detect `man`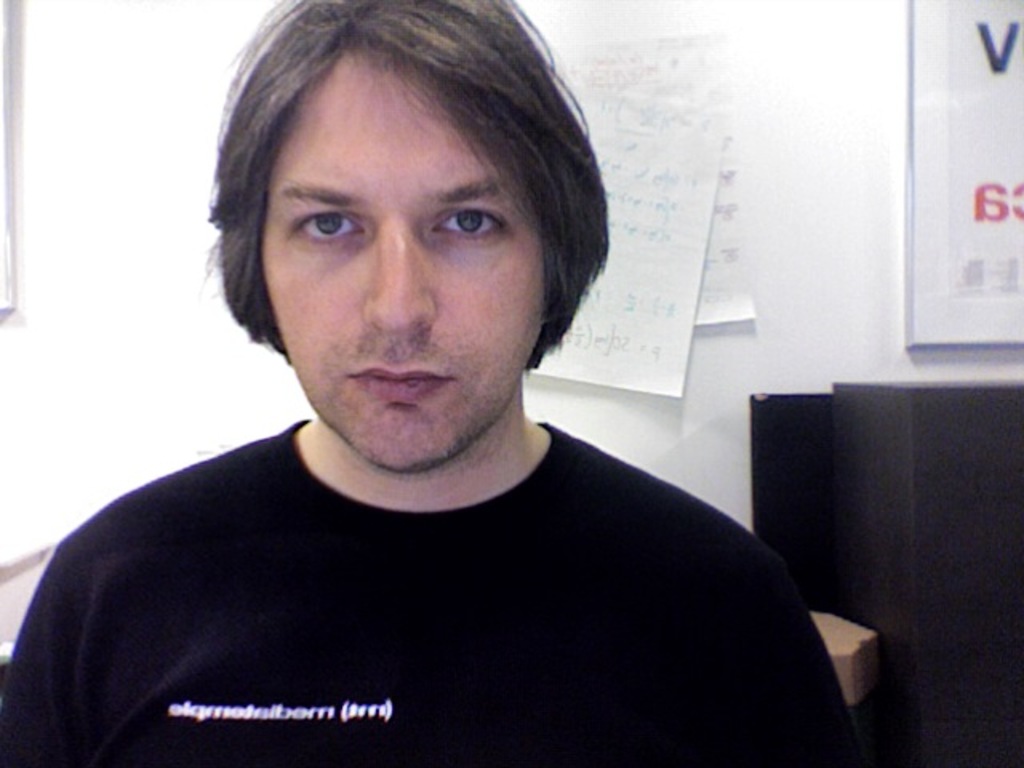
Rect(3, 2, 880, 762)
